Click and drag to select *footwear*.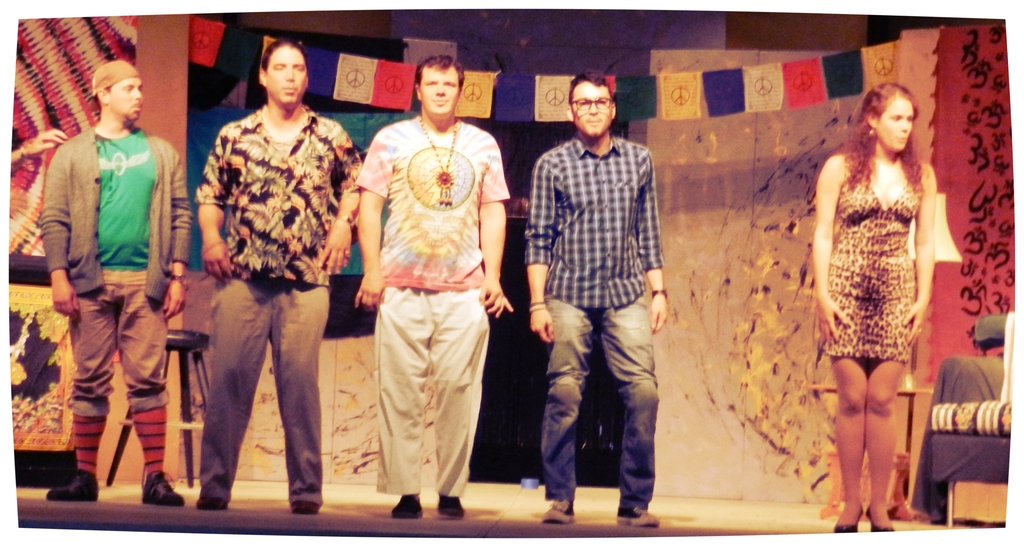
Selection: left=292, top=498, right=321, bottom=514.
